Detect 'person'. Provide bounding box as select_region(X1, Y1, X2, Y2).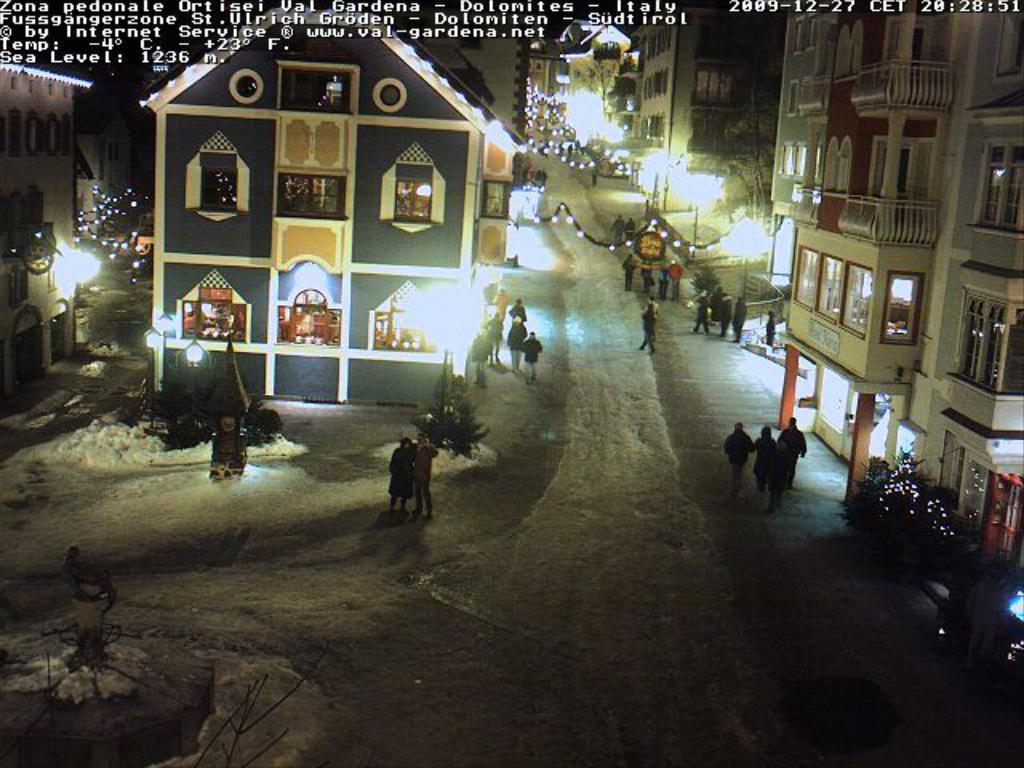
select_region(758, 422, 786, 510).
